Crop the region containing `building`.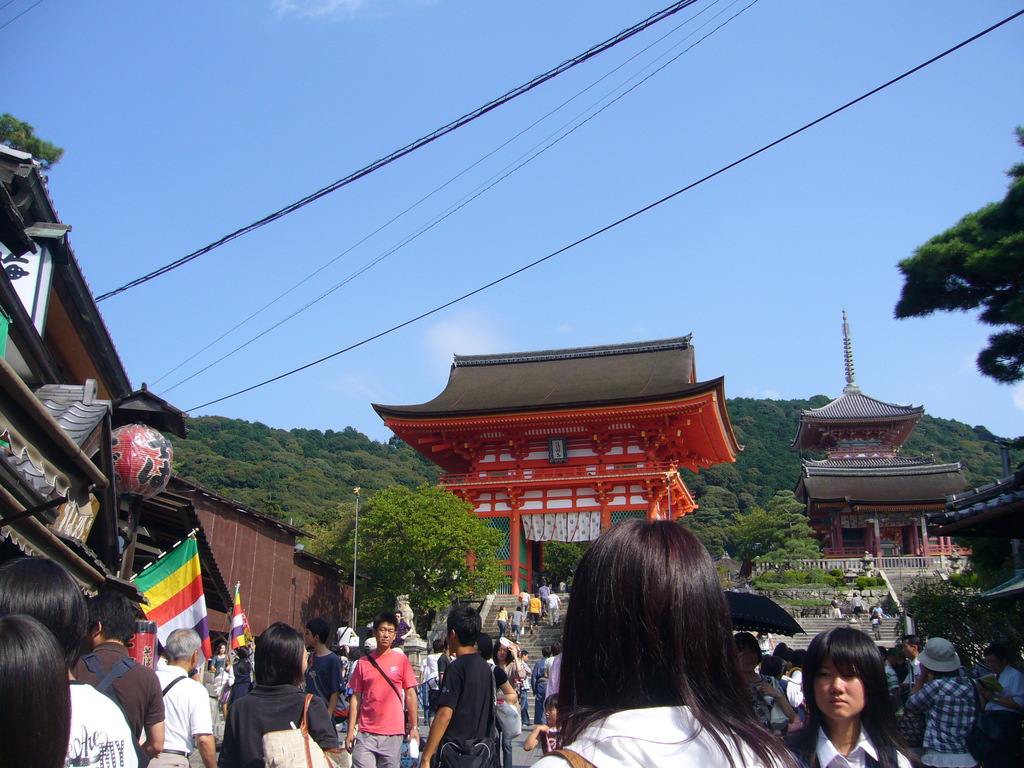
Crop region: x1=154, y1=468, x2=342, y2=659.
